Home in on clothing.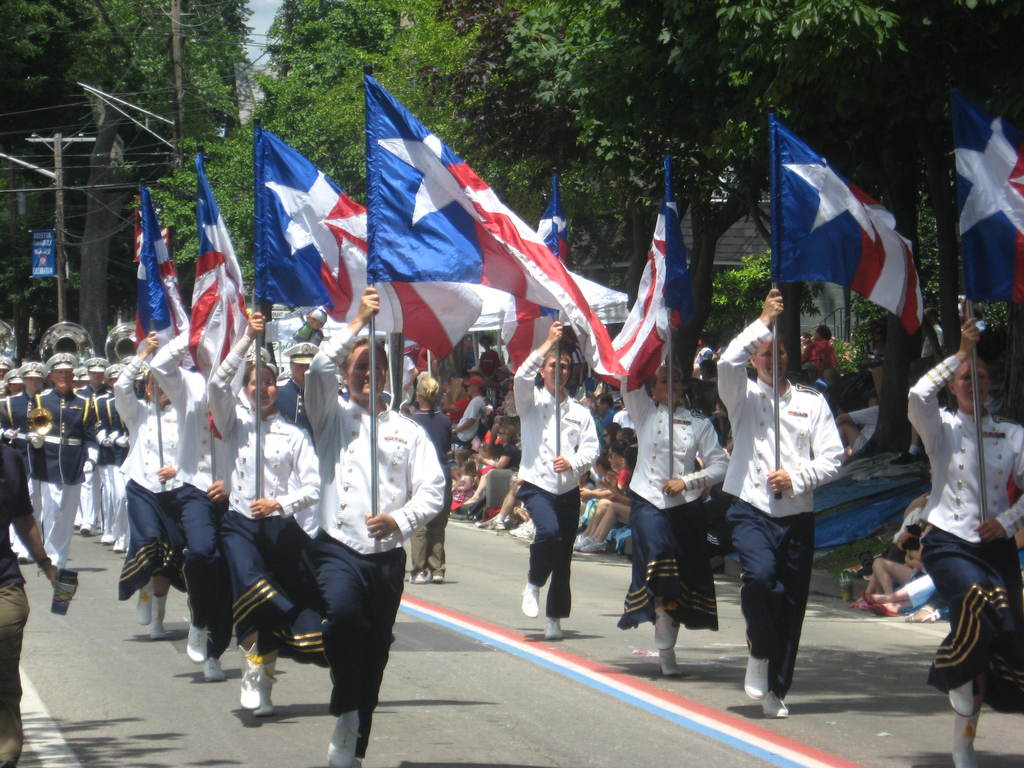
Homed in at box(714, 312, 855, 694).
